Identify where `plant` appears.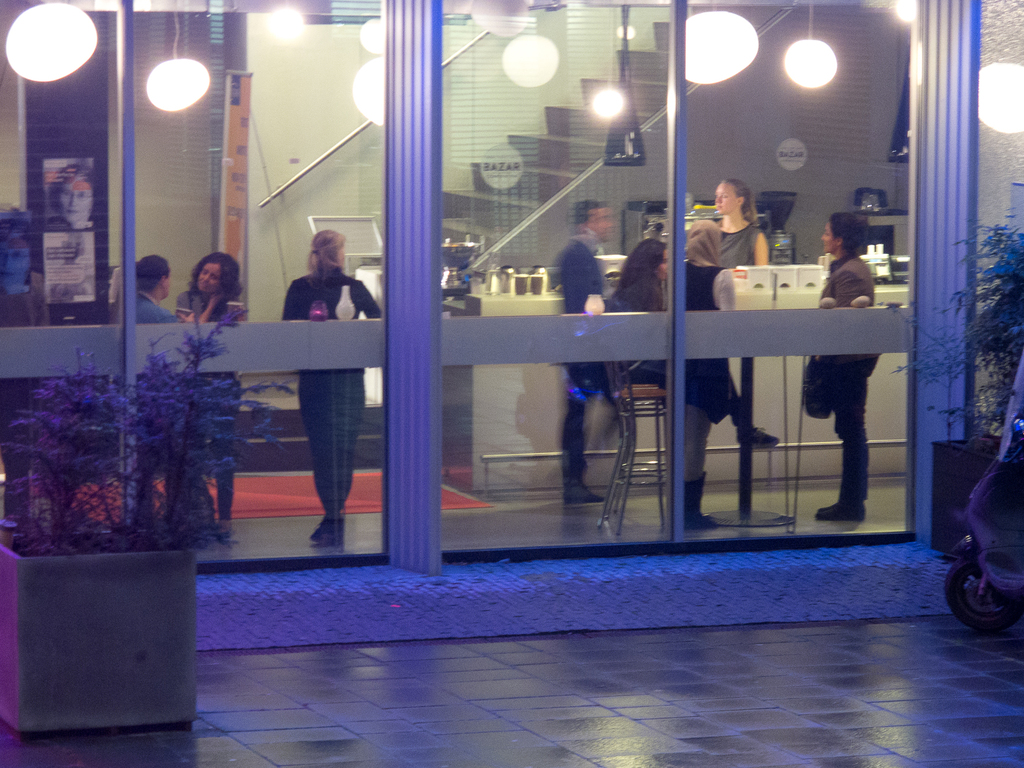
Appears at (x1=38, y1=320, x2=262, y2=556).
